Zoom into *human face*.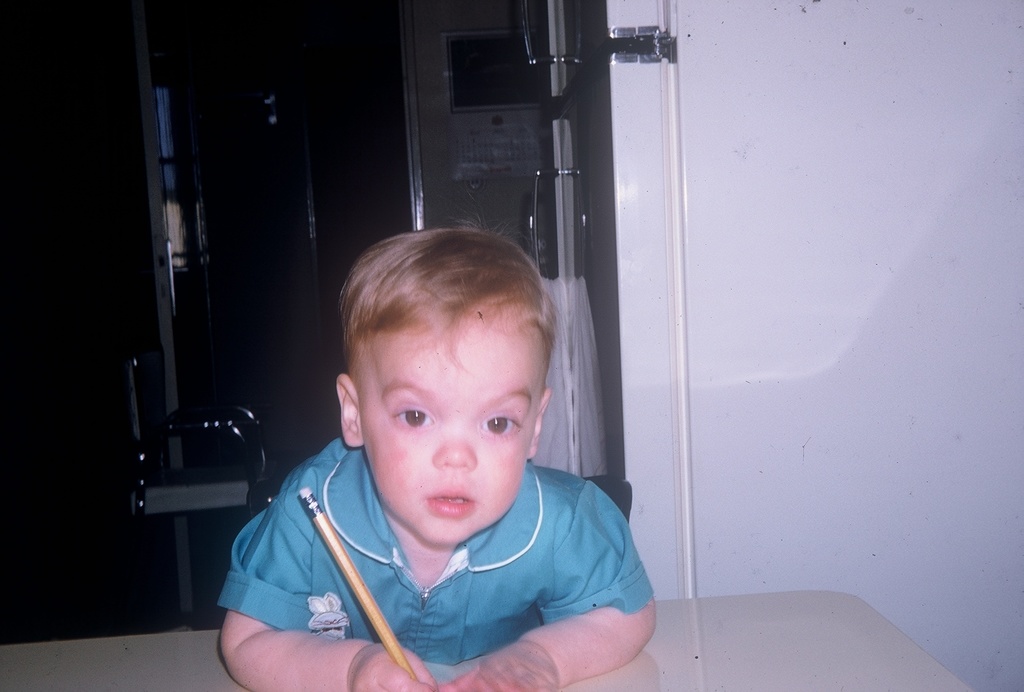
Zoom target: x1=356 y1=320 x2=545 y2=545.
